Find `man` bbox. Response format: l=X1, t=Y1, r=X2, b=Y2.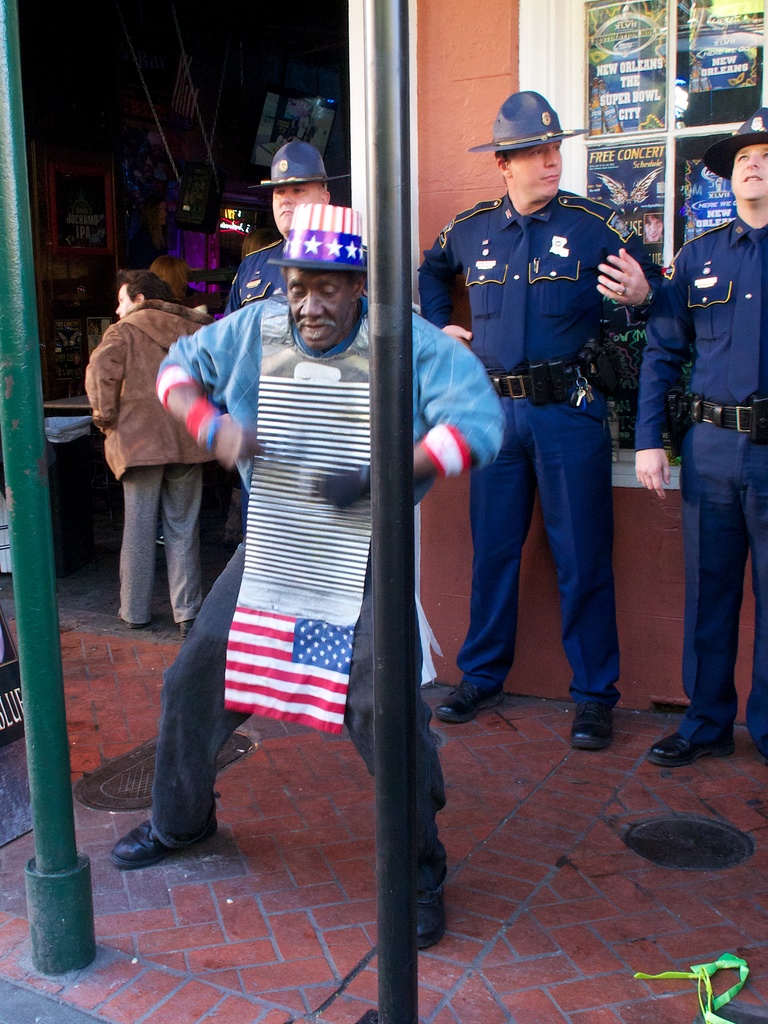
l=626, t=108, r=767, b=760.
